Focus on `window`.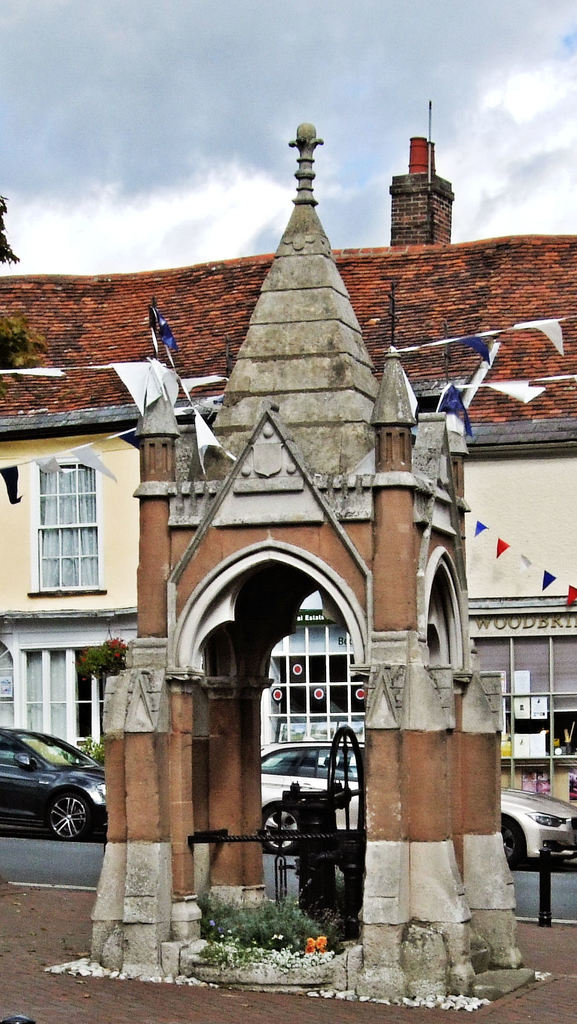
Focused at {"left": 0, "top": 637, "right": 107, "bottom": 769}.
